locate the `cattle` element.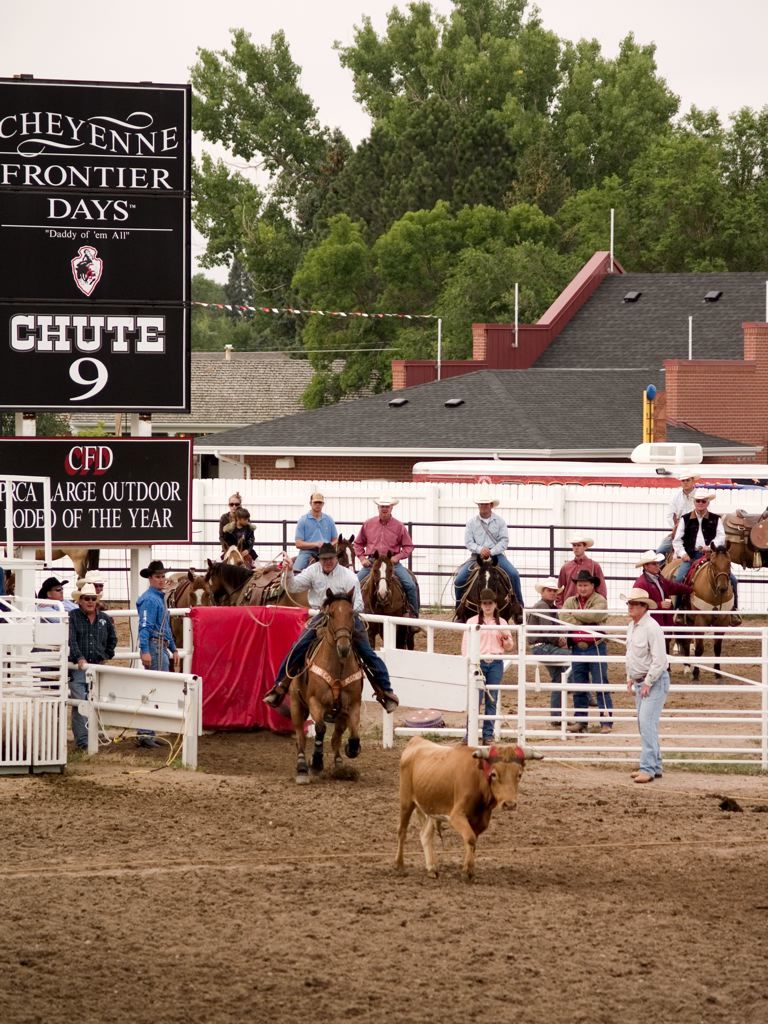
Element bbox: {"left": 283, "top": 582, "right": 359, "bottom": 783}.
